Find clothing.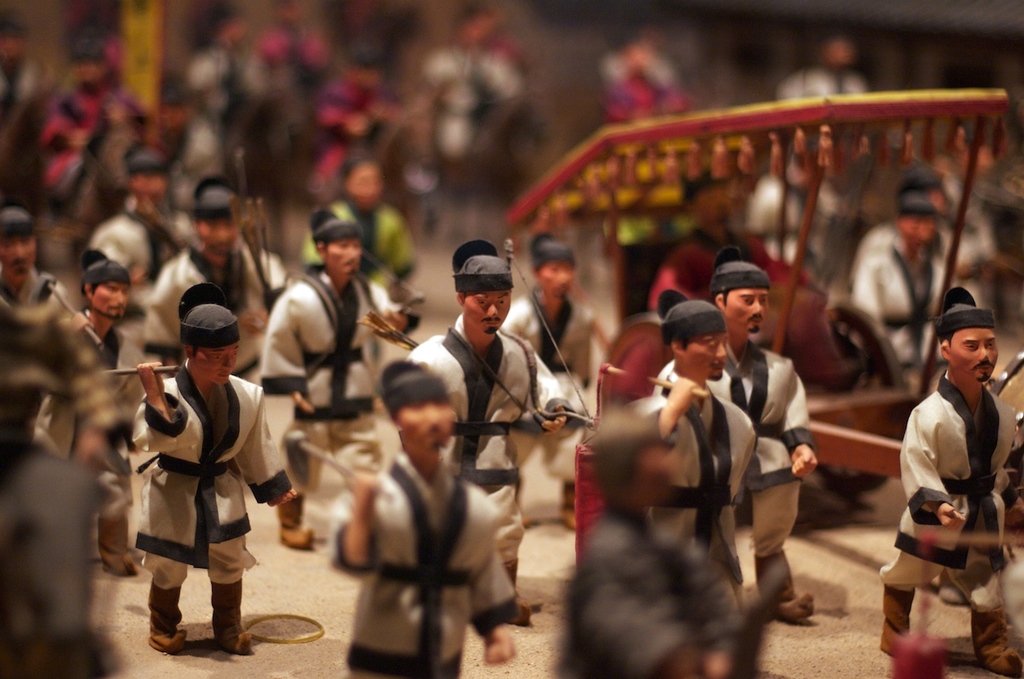
box=[257, 272, 418, 477].
